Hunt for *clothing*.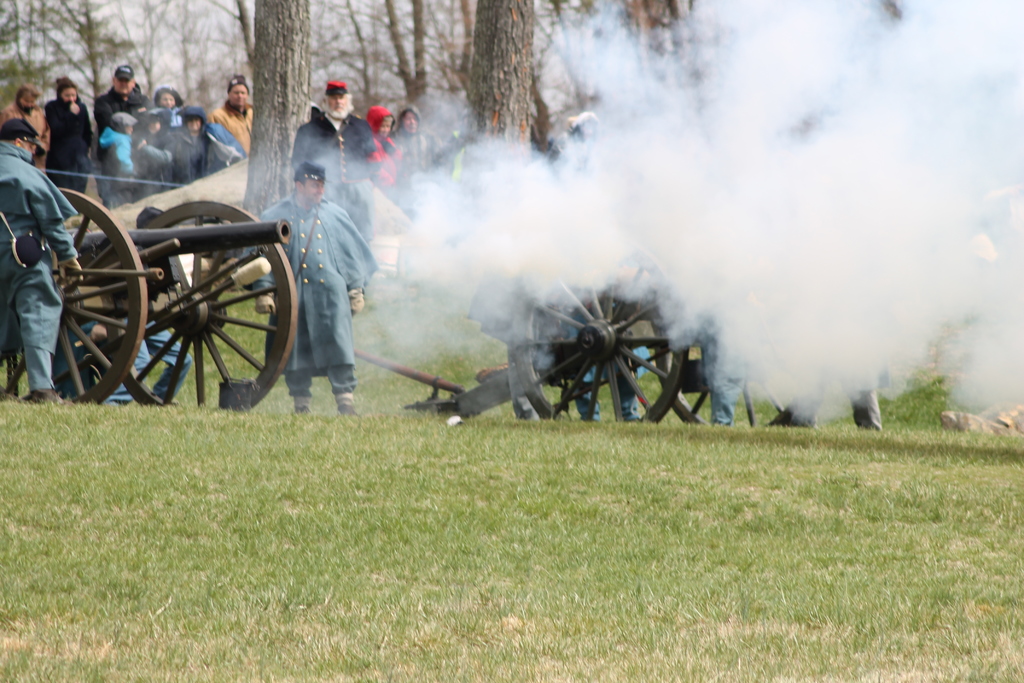
Hunted down at <region>92, 90, 152, 149</region>.
